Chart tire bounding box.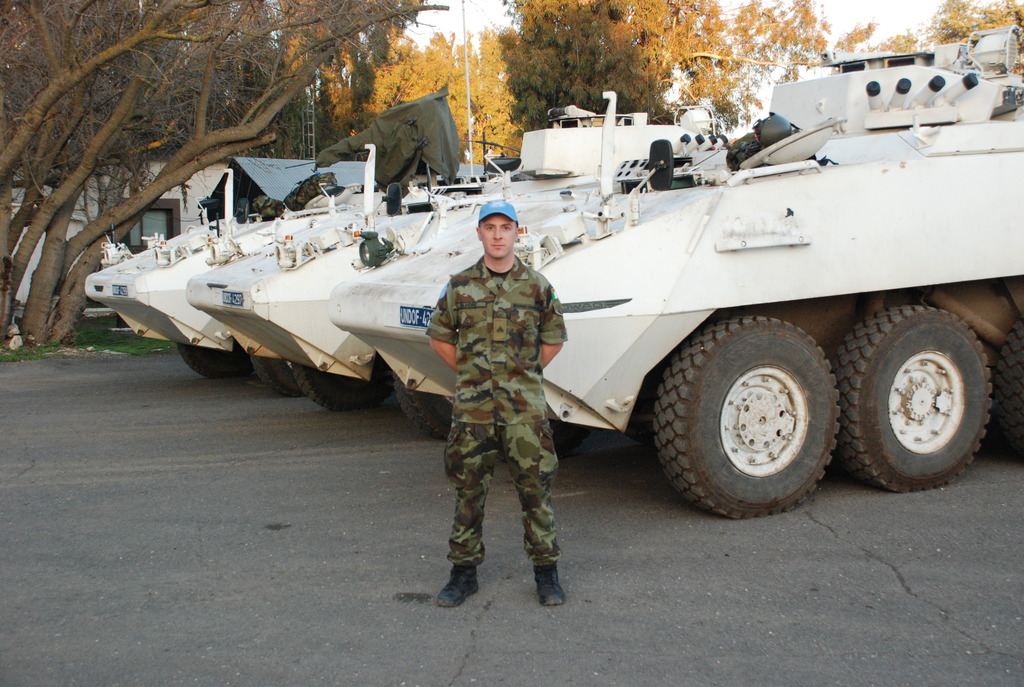
Charted: <box>541,422,586,451</box>.
